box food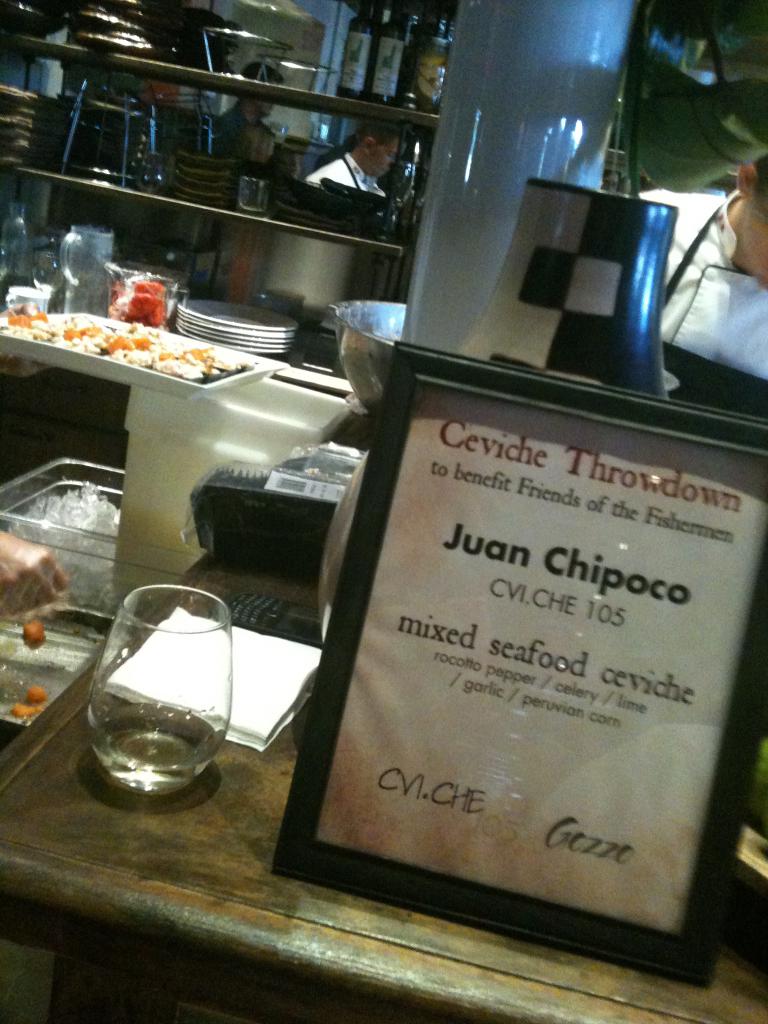
[x1=0, y1=529, x2=67, y2=622]
